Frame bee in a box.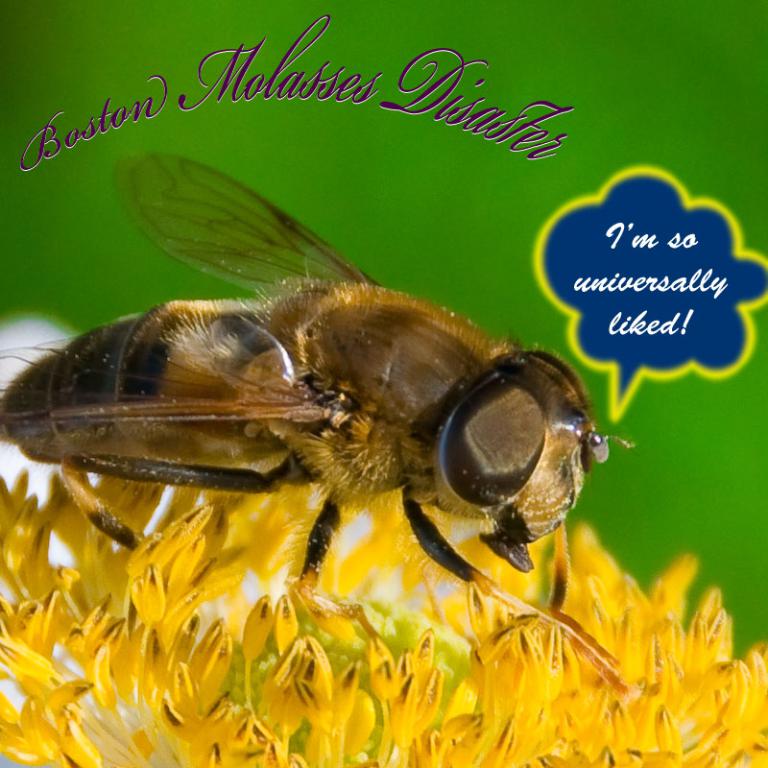
crop(2, 190, 638, 655).
